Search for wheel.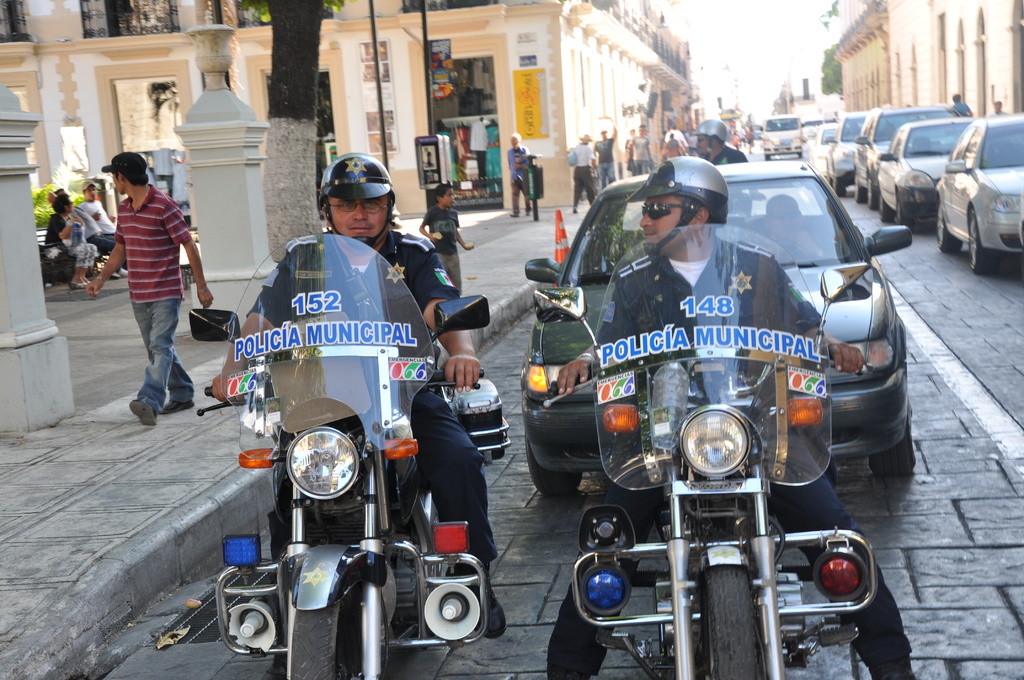
Found at left=527, top=437, right=584, bottom=495.
